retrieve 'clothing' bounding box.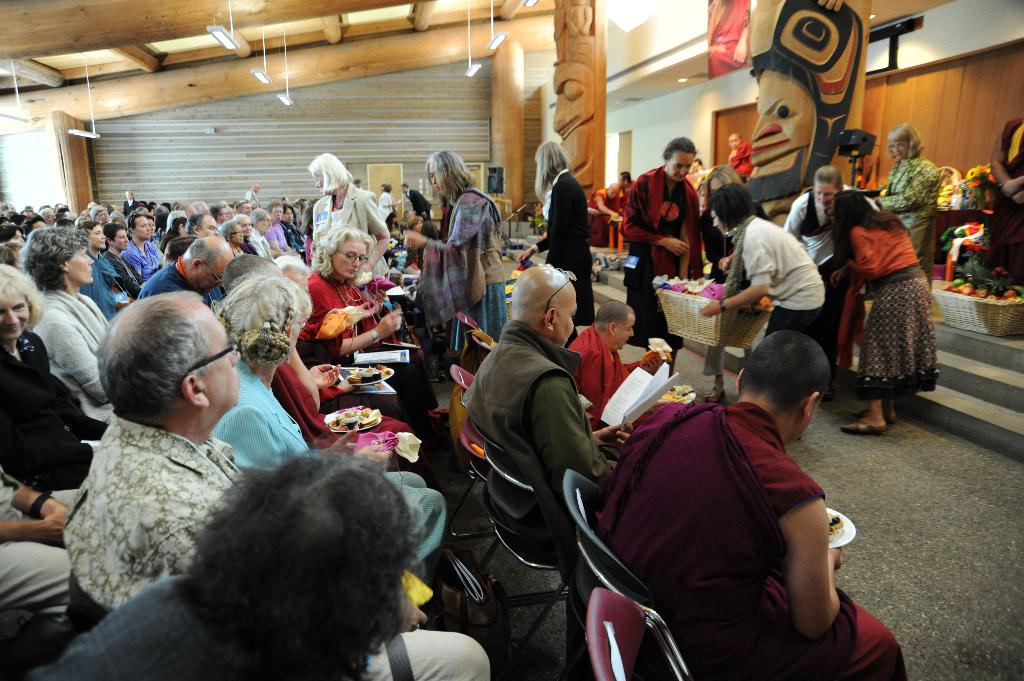
Bounding box: (left=739, top=211, right=826, bottom=339).
